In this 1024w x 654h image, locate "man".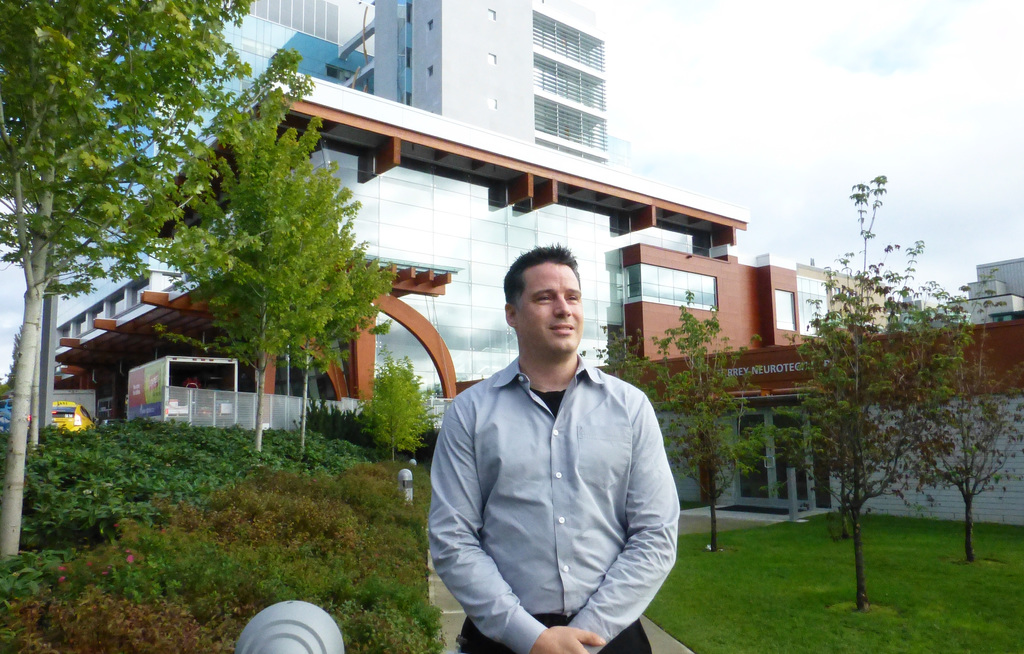
Bounding box: 426/243/681/653.
